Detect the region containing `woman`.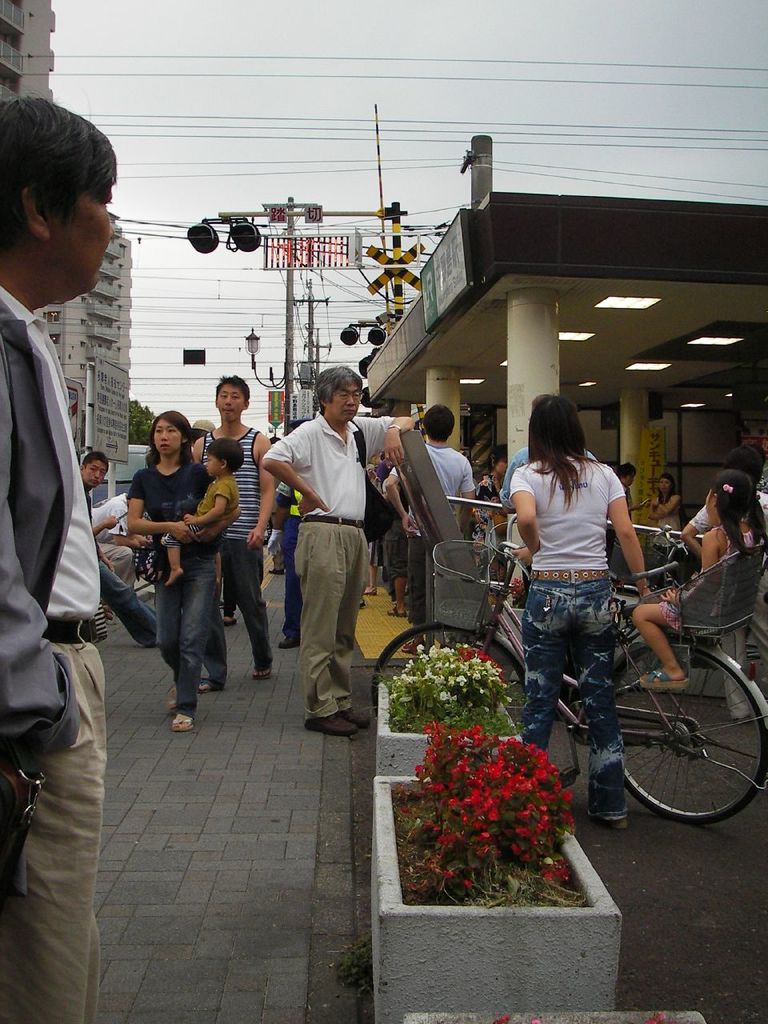
x1=646, y1=473, x2=686, y2=586.
